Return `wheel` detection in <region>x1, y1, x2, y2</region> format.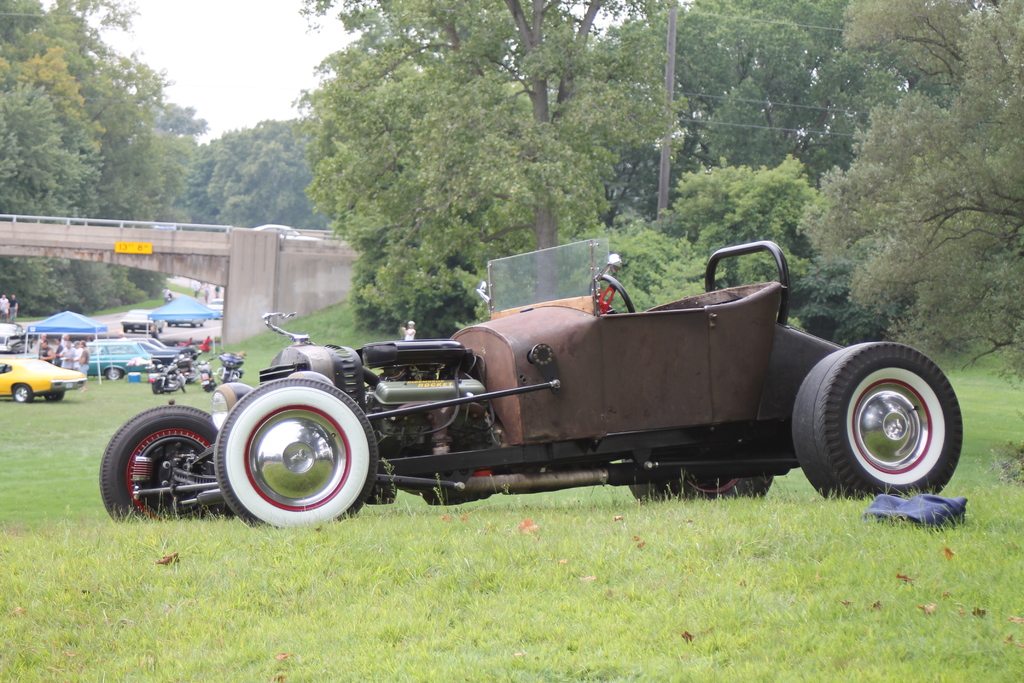
<region>131, 328, 135, 333</region>.
